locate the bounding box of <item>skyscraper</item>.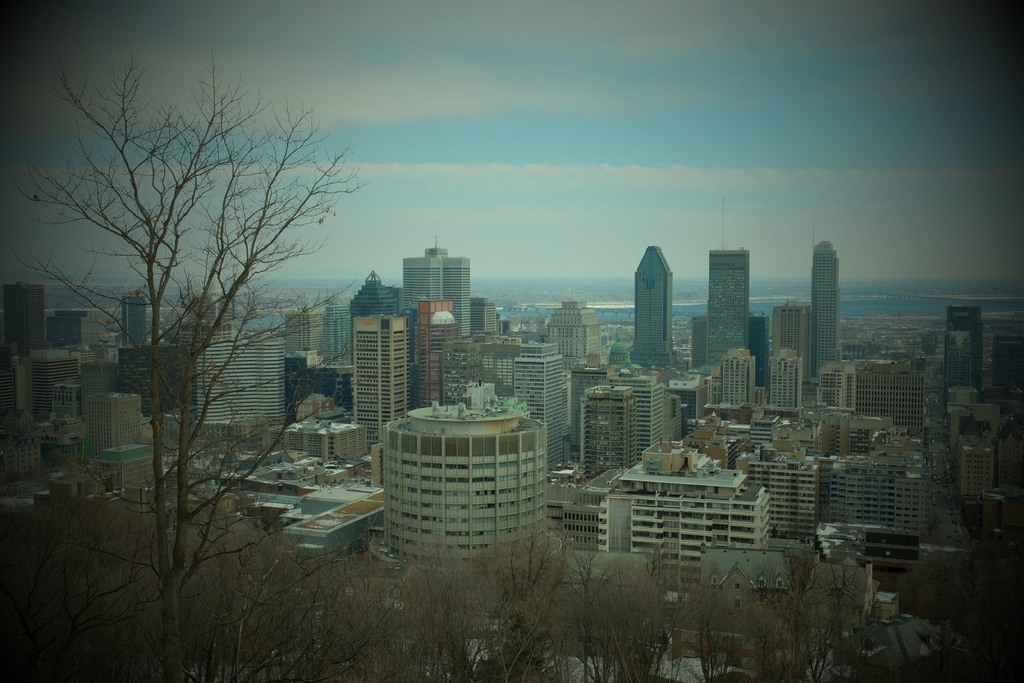
Bounding box: x1=352 y1=315 x2=408 y2=446.
